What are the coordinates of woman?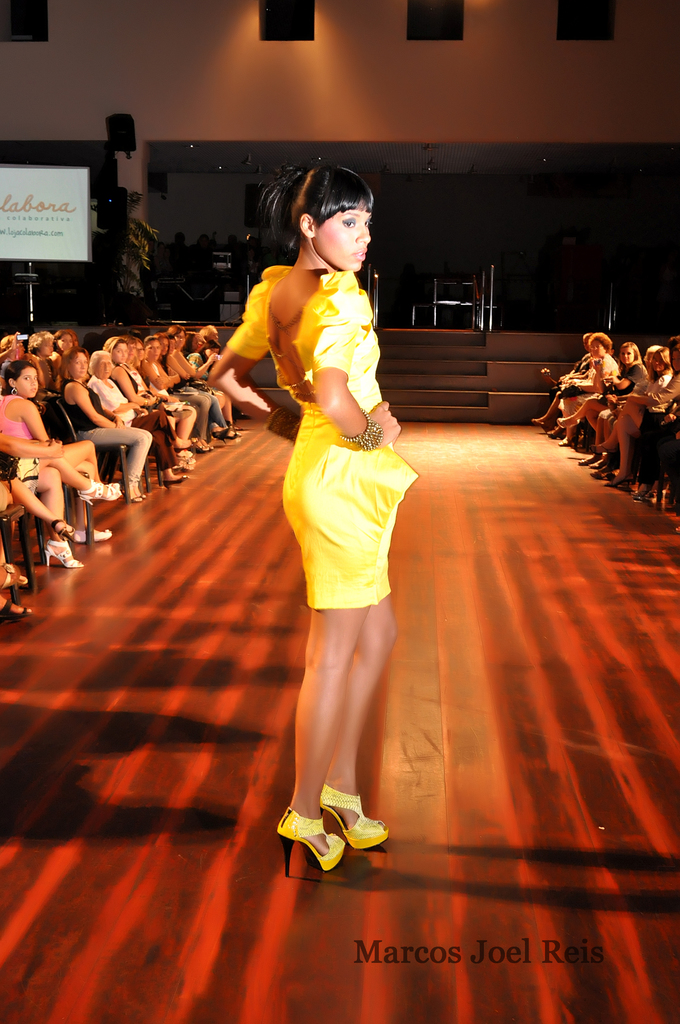
(102,328,198,483).
